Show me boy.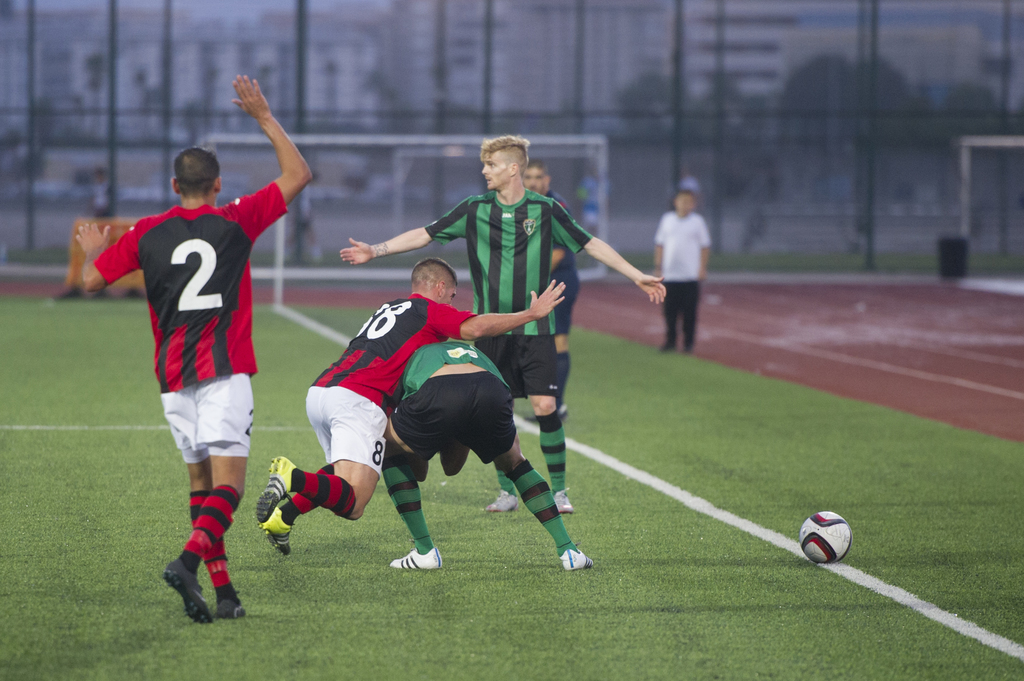
boy is here: {"left": 255, "top": 259, "right": 565, "bottom": 556}.
